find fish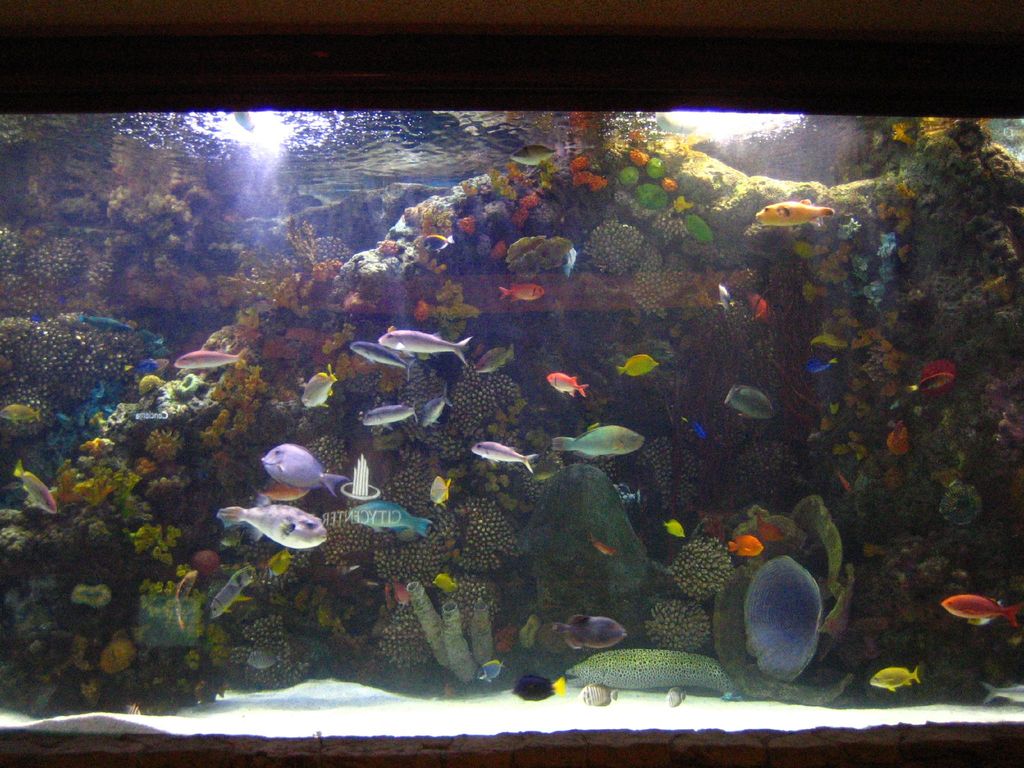
[423, 387, 452, 427]
